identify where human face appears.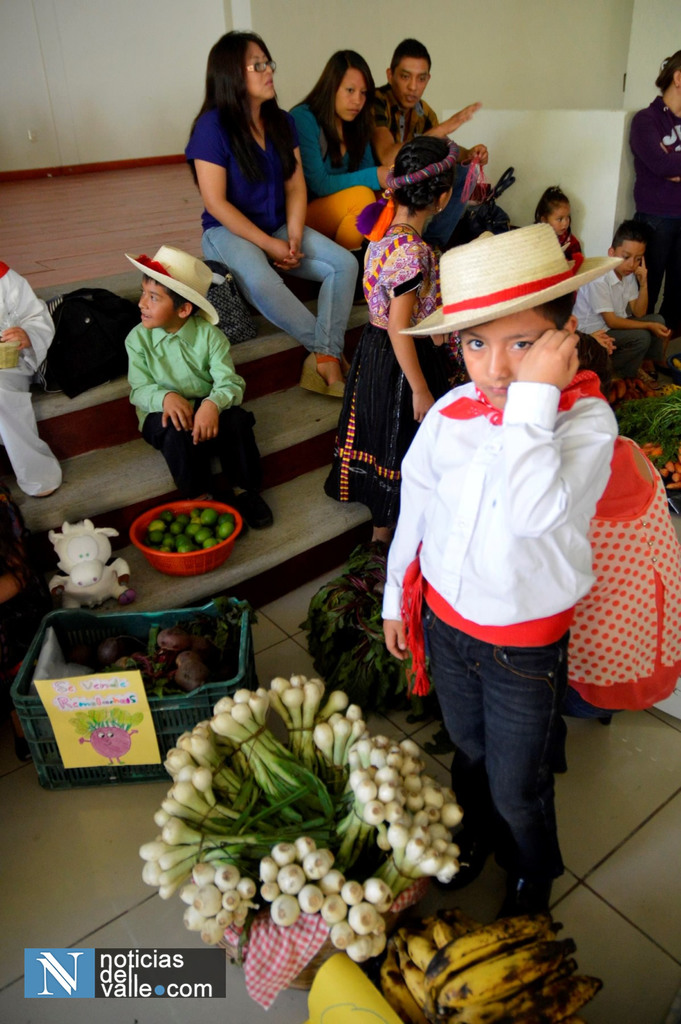
Appears at select_region(136, 280, 187, 335).
